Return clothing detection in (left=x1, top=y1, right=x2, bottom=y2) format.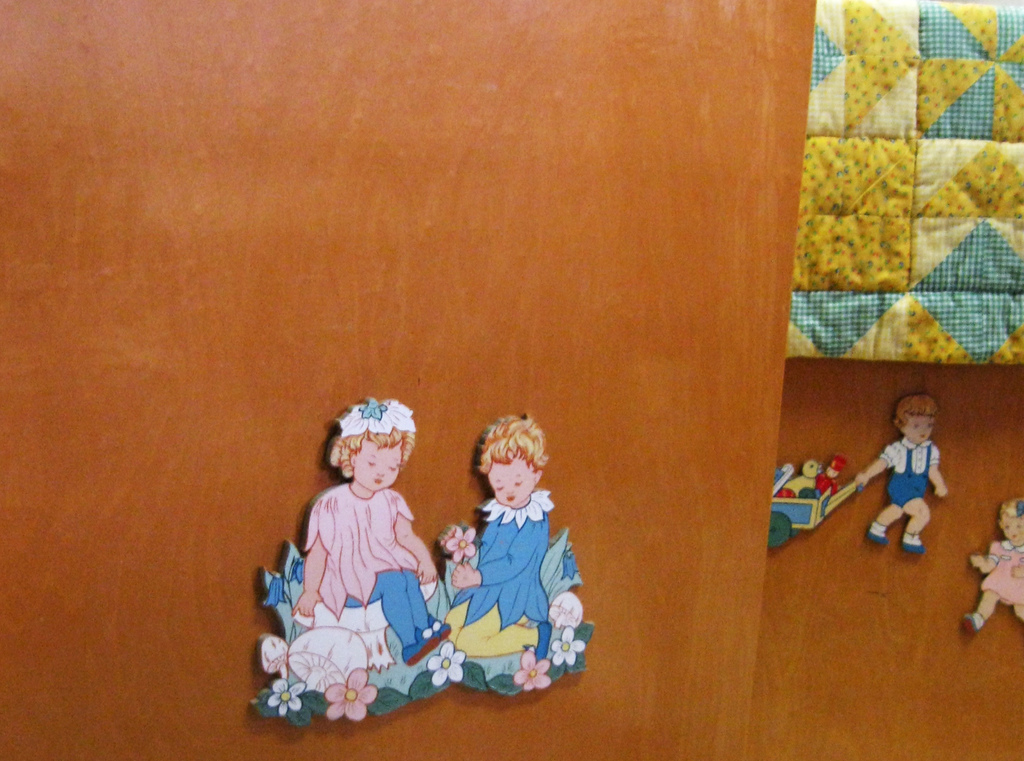
(left=978, top=540, right=1023, bottom=609).
